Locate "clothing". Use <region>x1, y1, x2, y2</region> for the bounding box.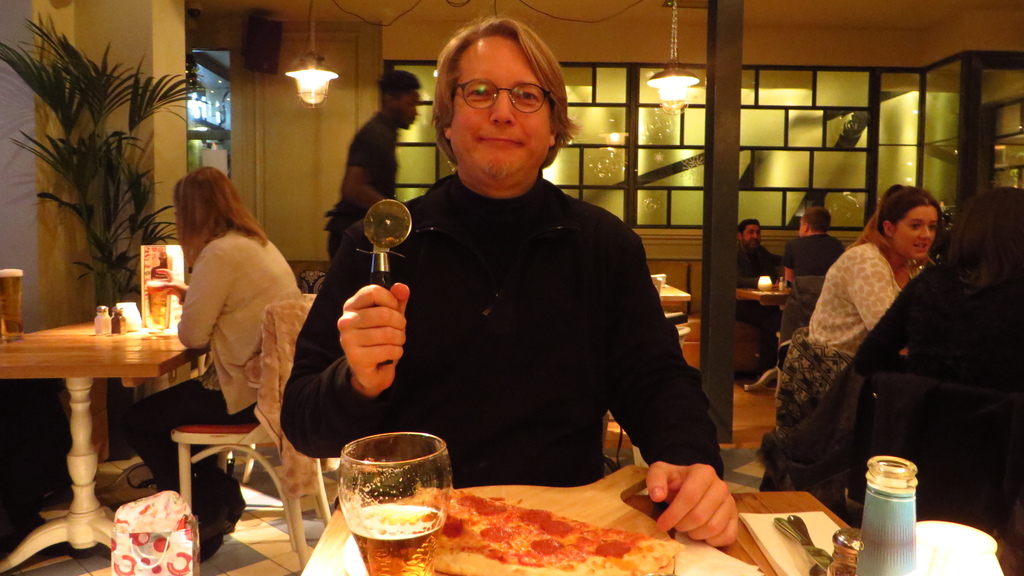
<region>808, 239, 904, 349</region>.
